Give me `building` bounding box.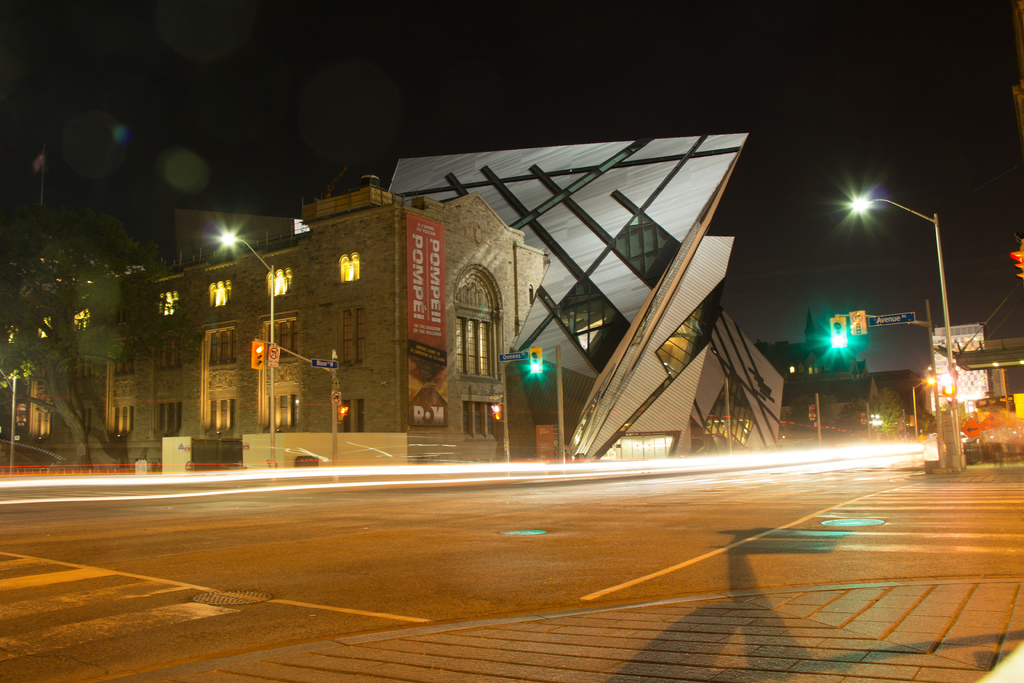
[left=22, top=171, right=547, bottom=465].
